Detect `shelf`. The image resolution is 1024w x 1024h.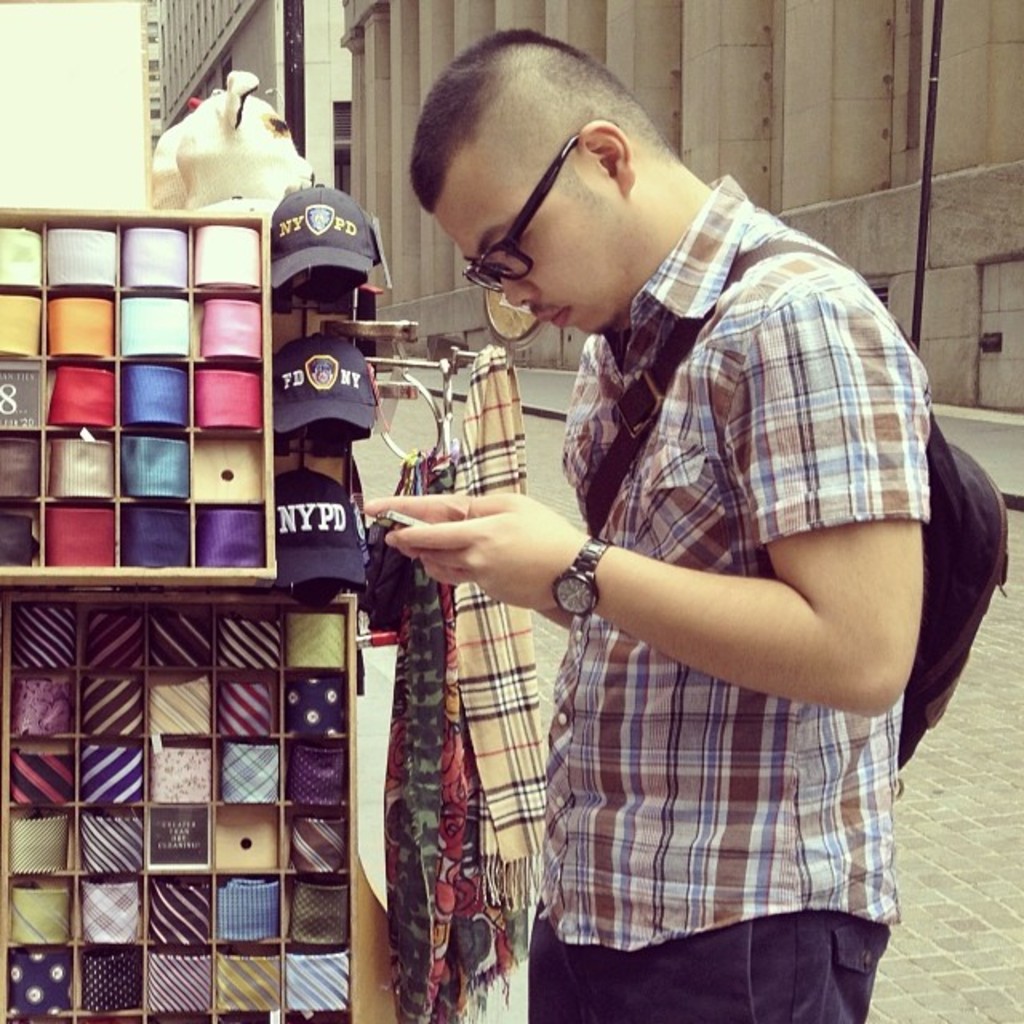
rect(72, 794, 144, 870).
